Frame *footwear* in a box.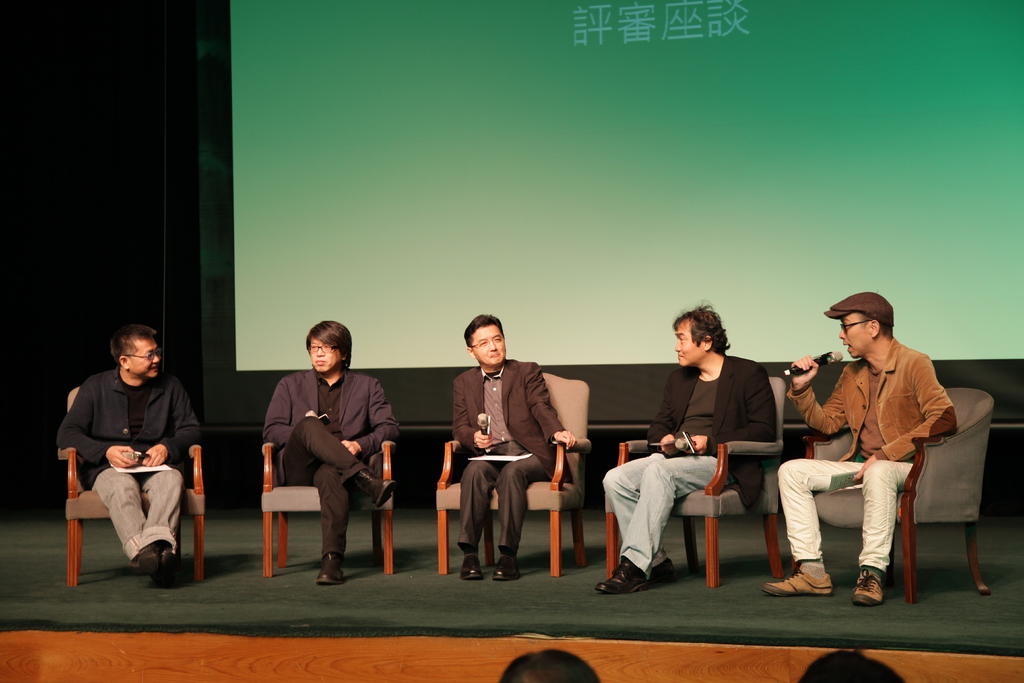
x1=762, y1=564, x2=832, y2=597.
